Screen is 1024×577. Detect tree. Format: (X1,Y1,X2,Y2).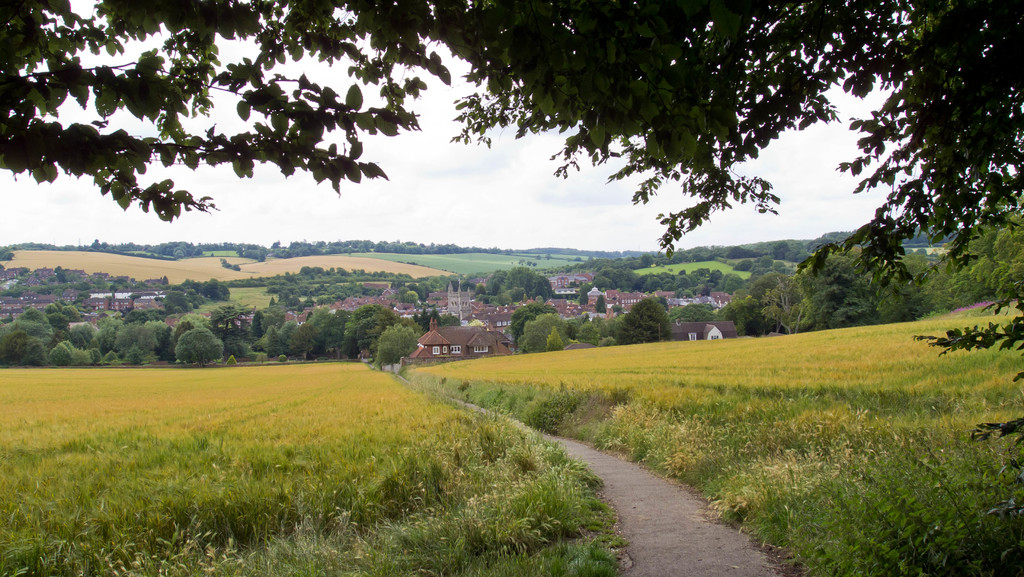
(518,315,575,353).
